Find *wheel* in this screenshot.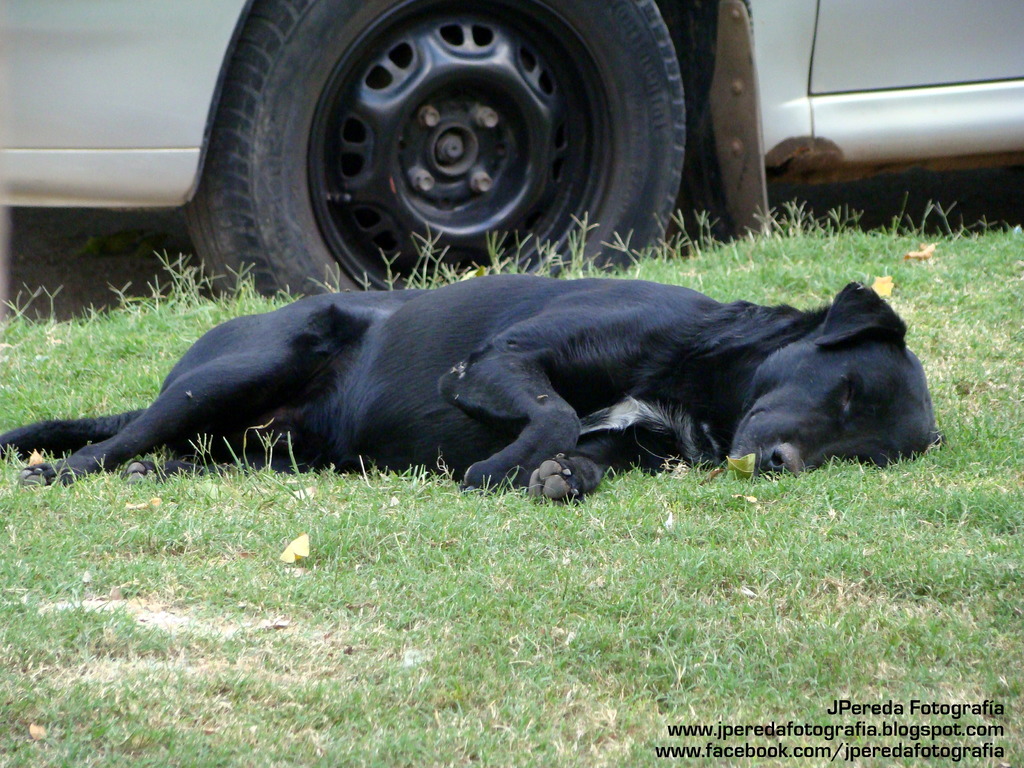
The bounding box for *wheel* is l=175, t=0, r=687, b=301.
